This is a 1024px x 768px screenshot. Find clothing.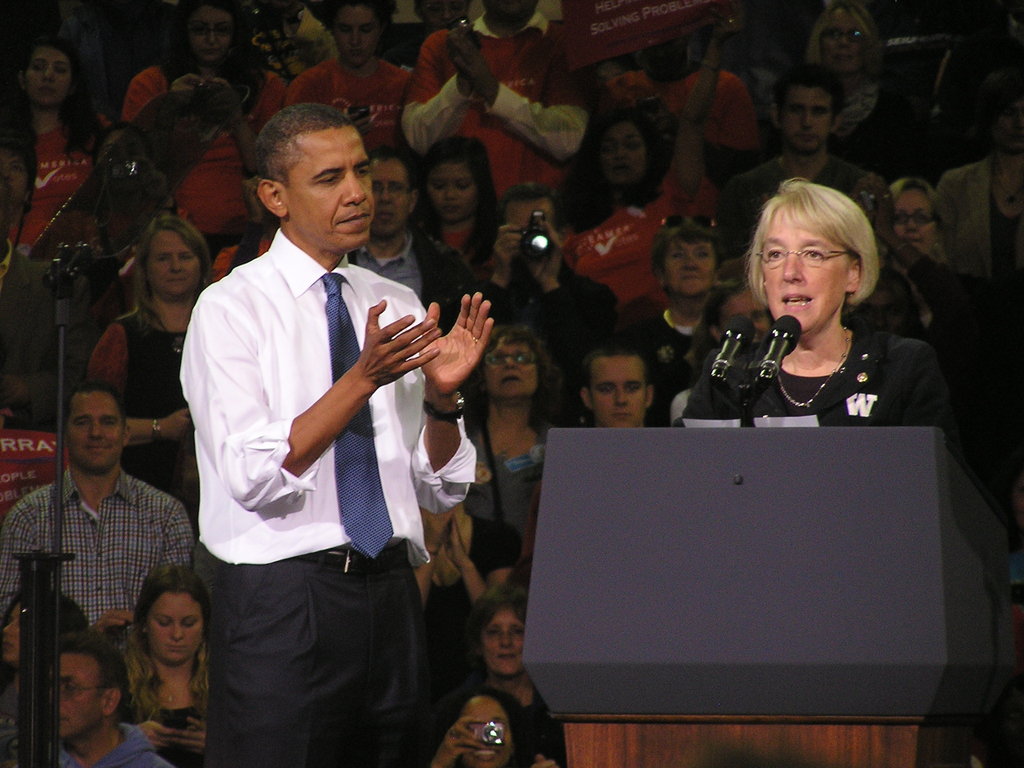
Bounding box: crop(412, 508, 527, 708).
